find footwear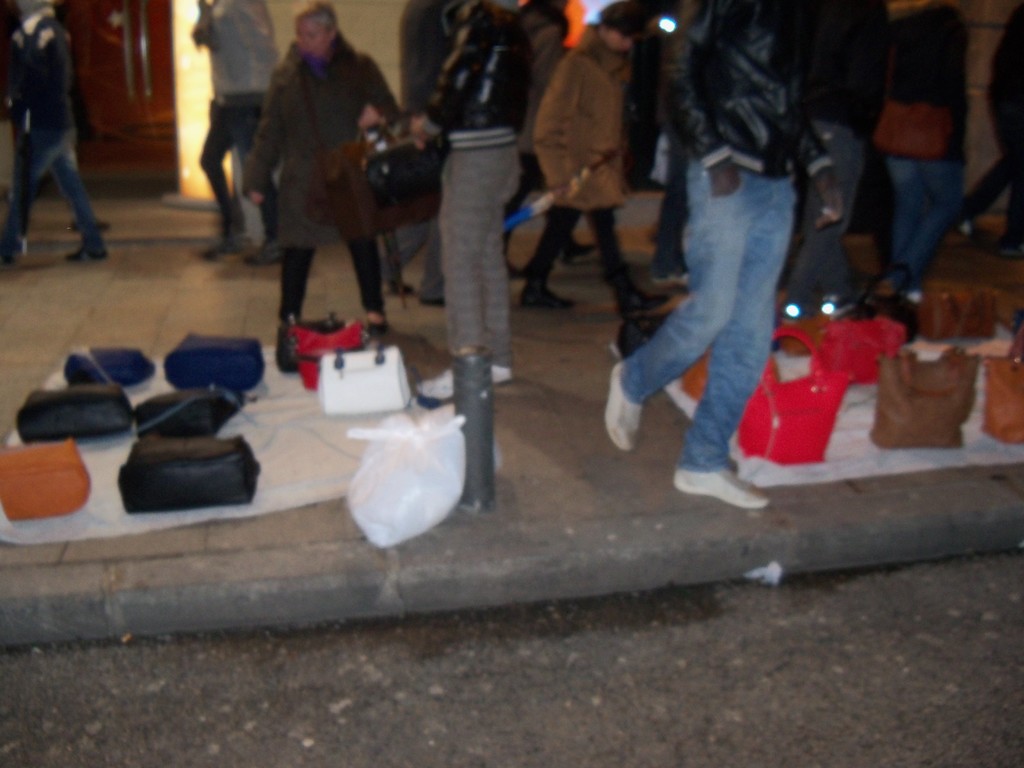
239/242/287/269
